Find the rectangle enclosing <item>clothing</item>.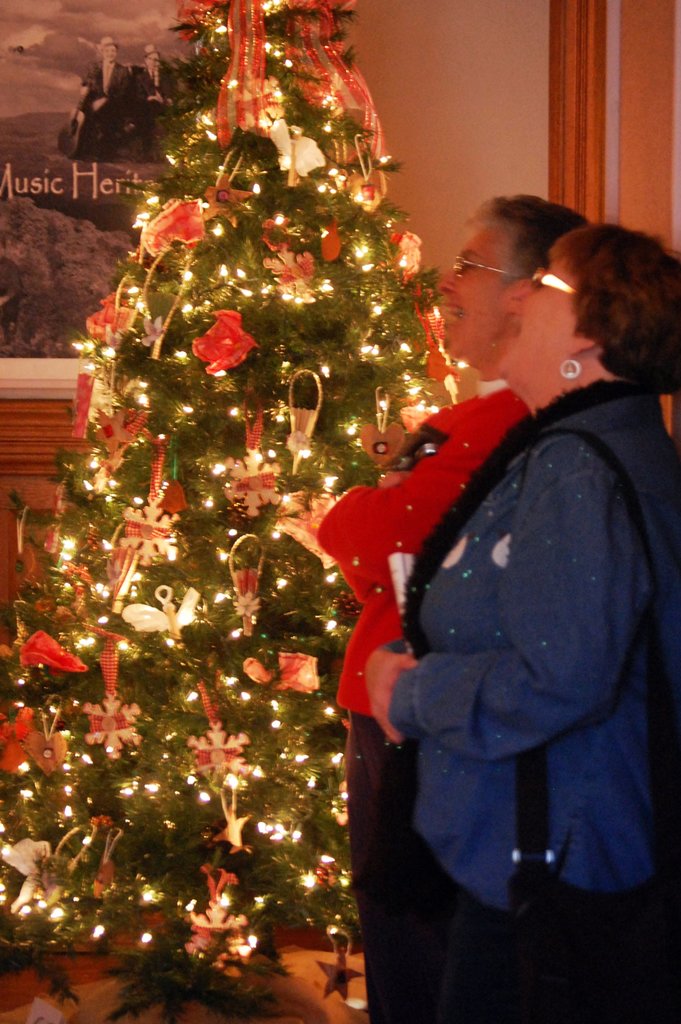
[x1=316, y1=378, x2=531, y2=919].
